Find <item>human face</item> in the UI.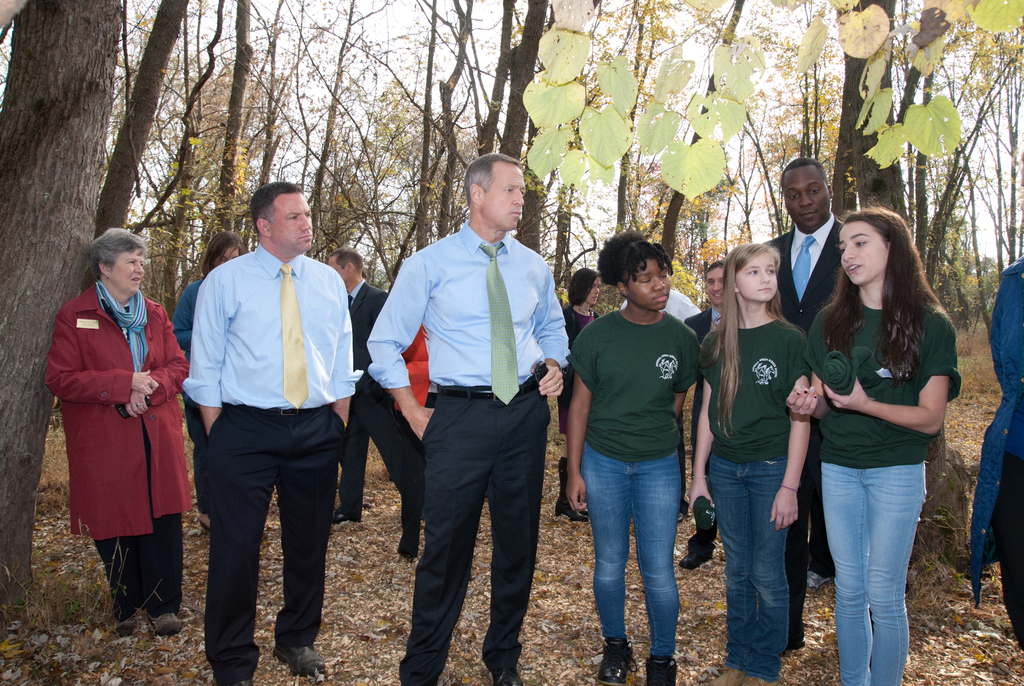
UI element at (837,222,886,283).
